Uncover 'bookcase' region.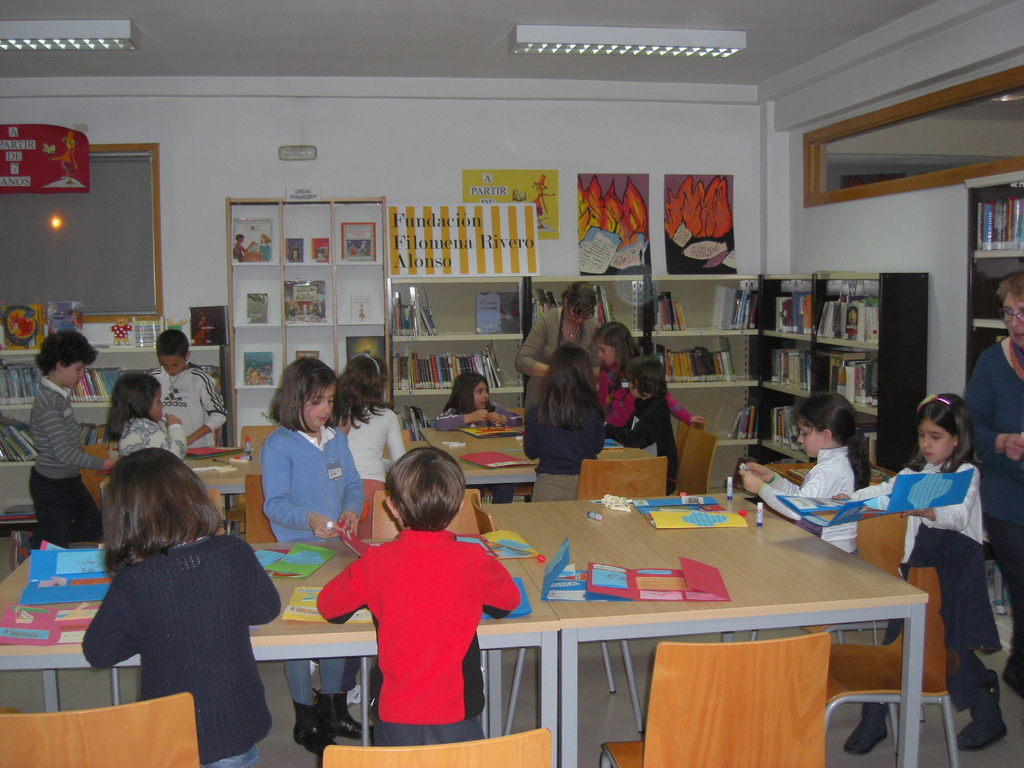
Uncovered: bbox=[625, 278, 910, 441].
